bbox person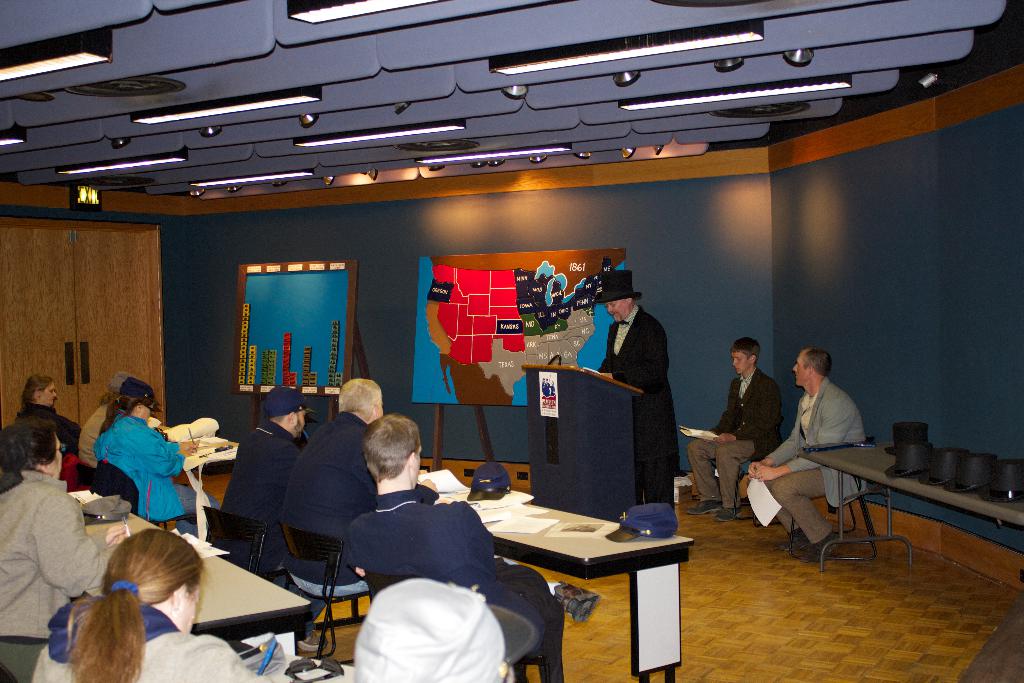
region(685, 336, 787, 525)
